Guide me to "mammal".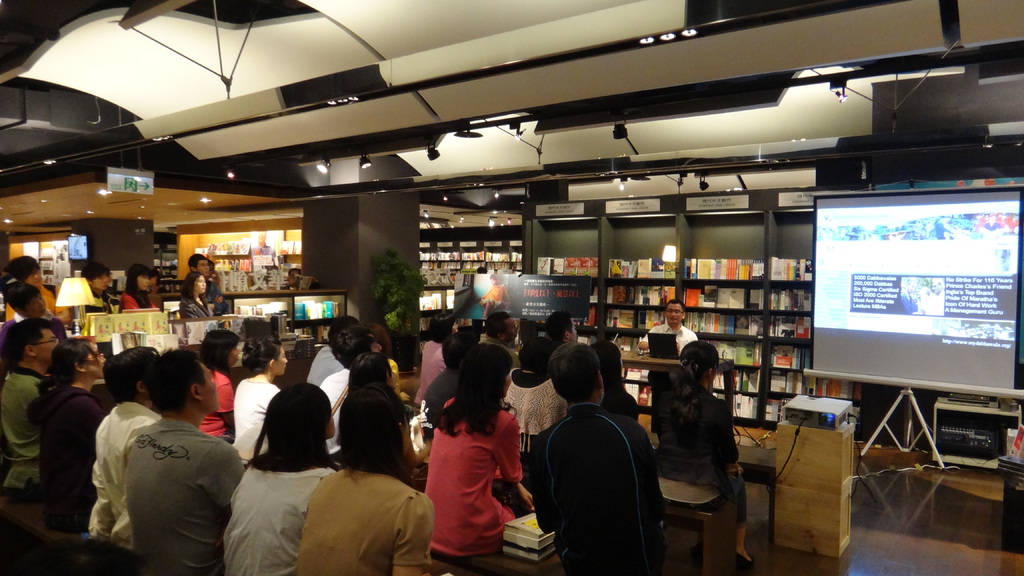
Guidance: 411 349 526 554.
